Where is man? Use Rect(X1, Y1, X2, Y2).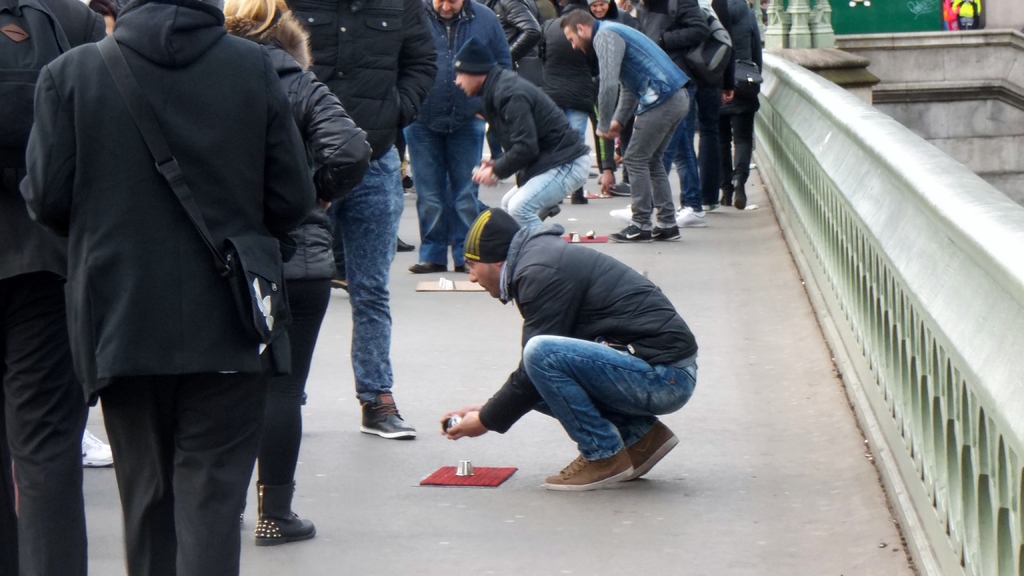
Rect(403, 0, 508, 277).
